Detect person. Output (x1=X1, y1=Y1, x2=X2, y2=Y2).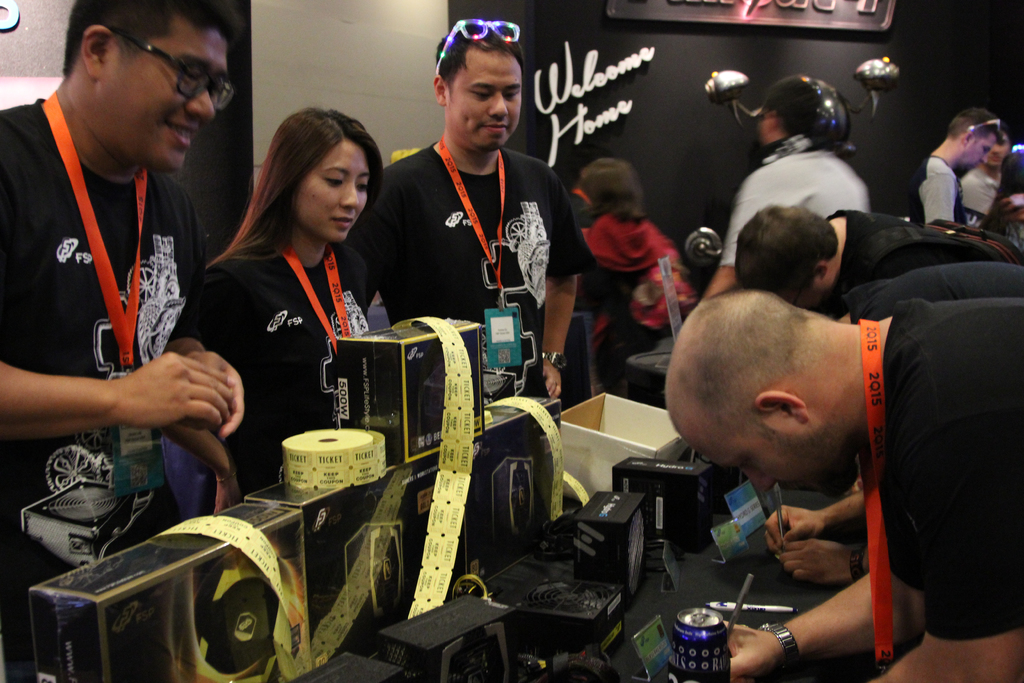
(x1=957, y1=129, x2=1010, y2=226).
